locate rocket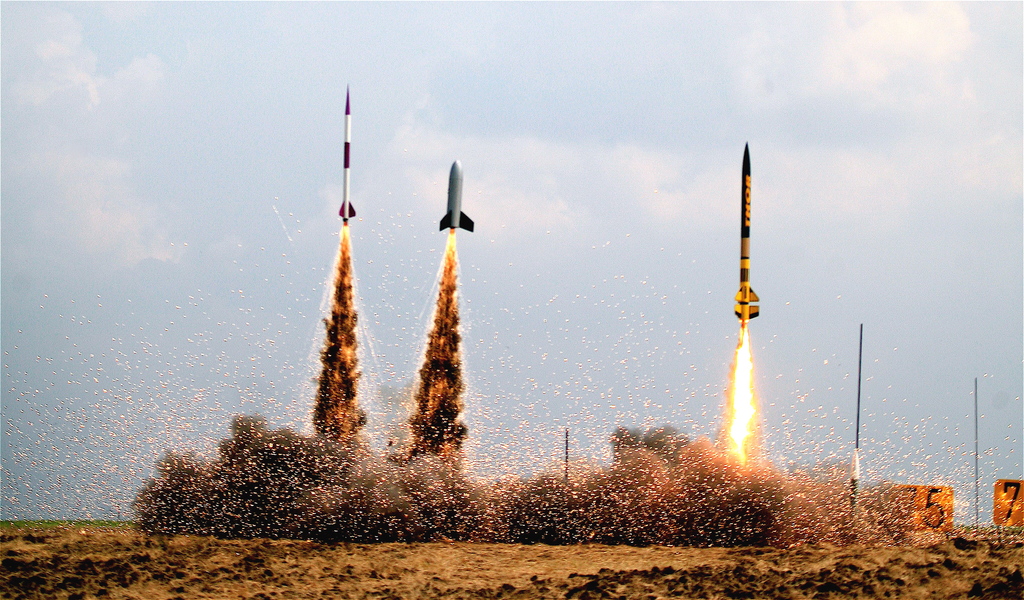
440, 161, 473, 233
